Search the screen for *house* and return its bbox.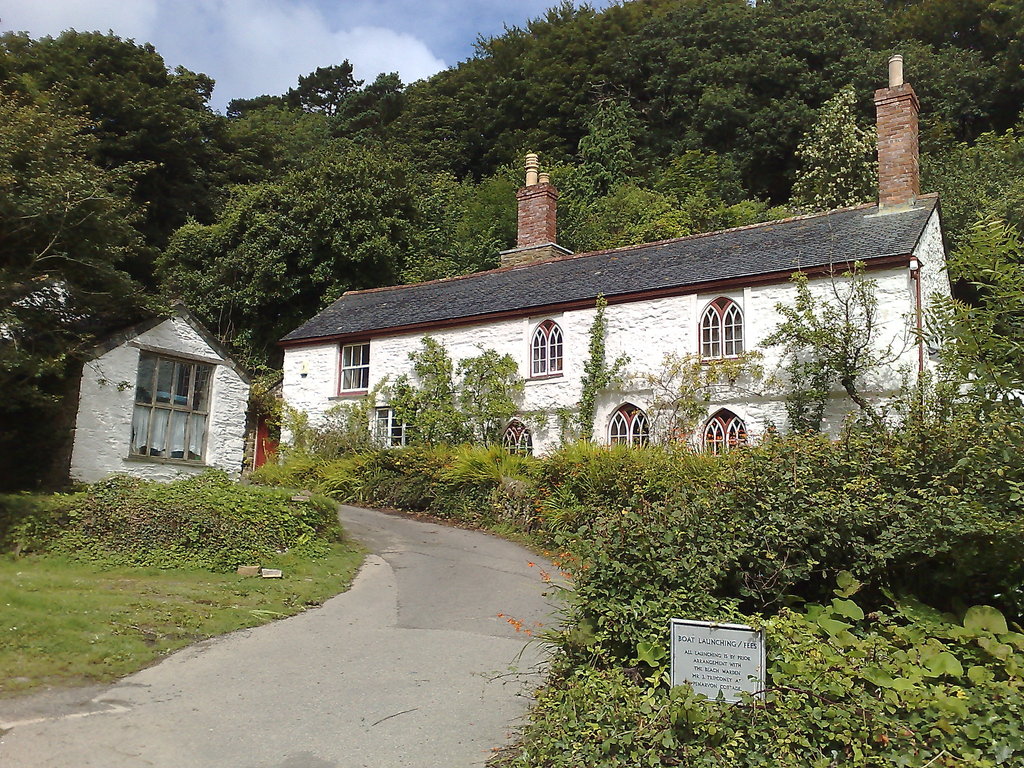
Found: left=273, top=49, right=1023, bottom=471.
